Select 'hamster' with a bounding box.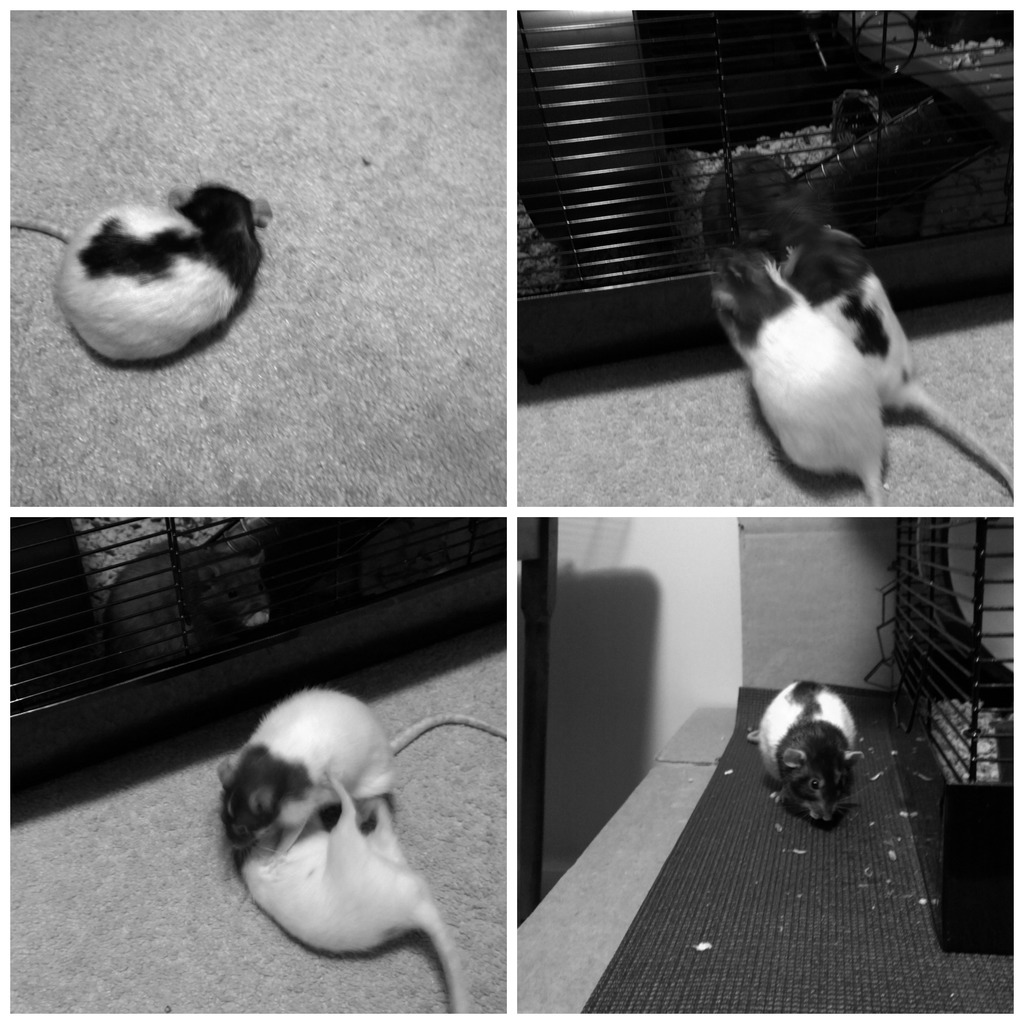
bbox=[712, 242, 888, 509].
